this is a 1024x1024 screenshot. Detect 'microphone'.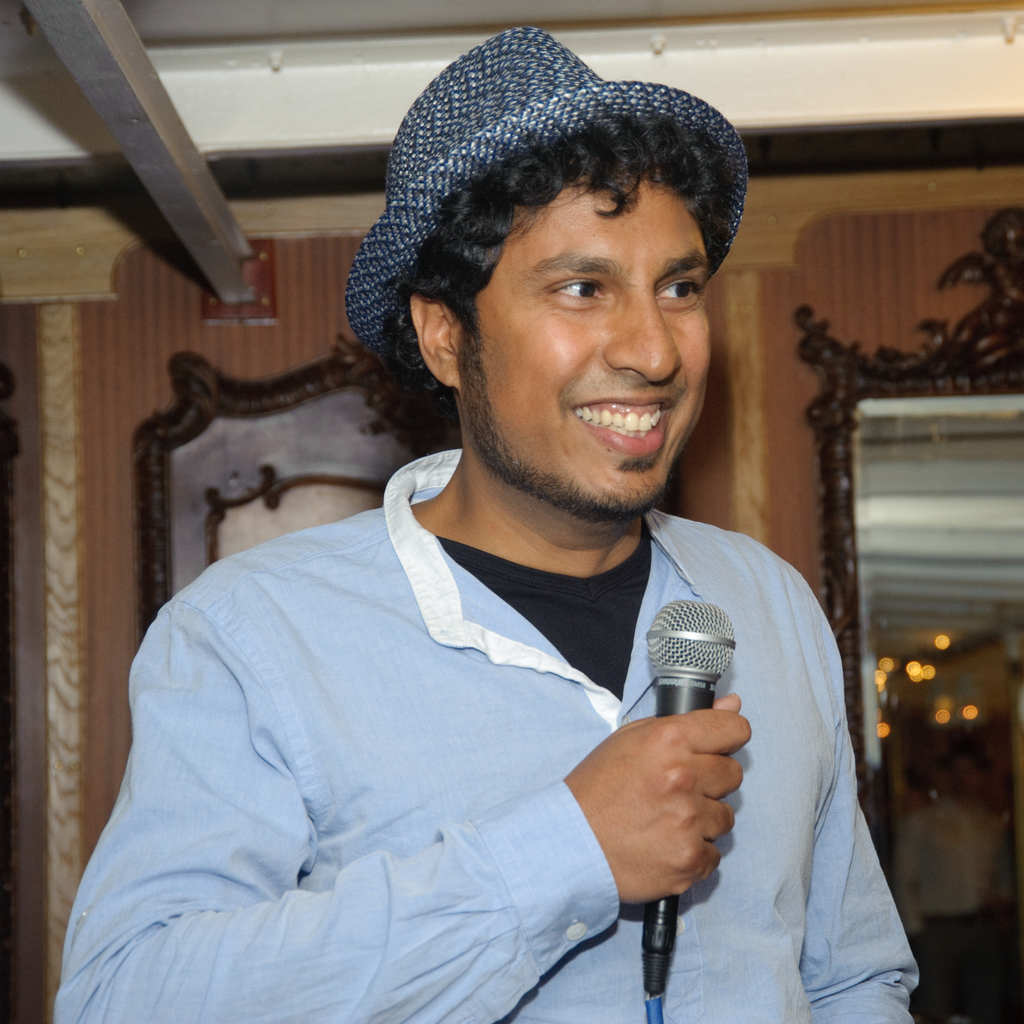
box=[634, 594, 732, 993].
